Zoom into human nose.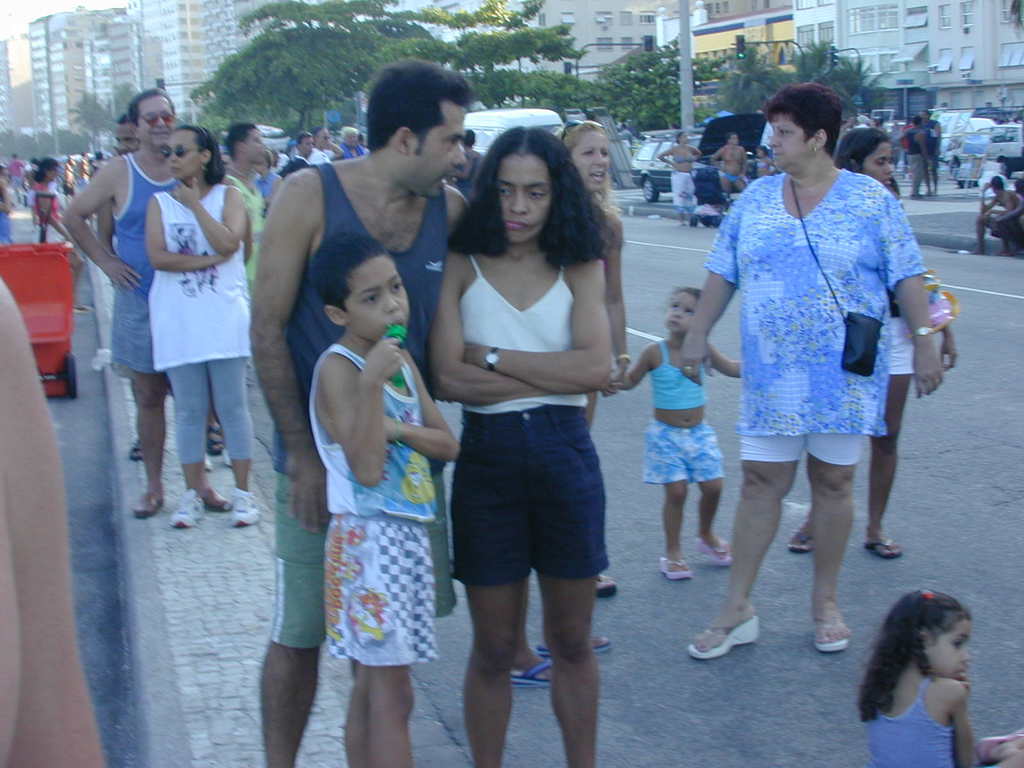
Zoom target: box=[591, 151, 607, 168].
